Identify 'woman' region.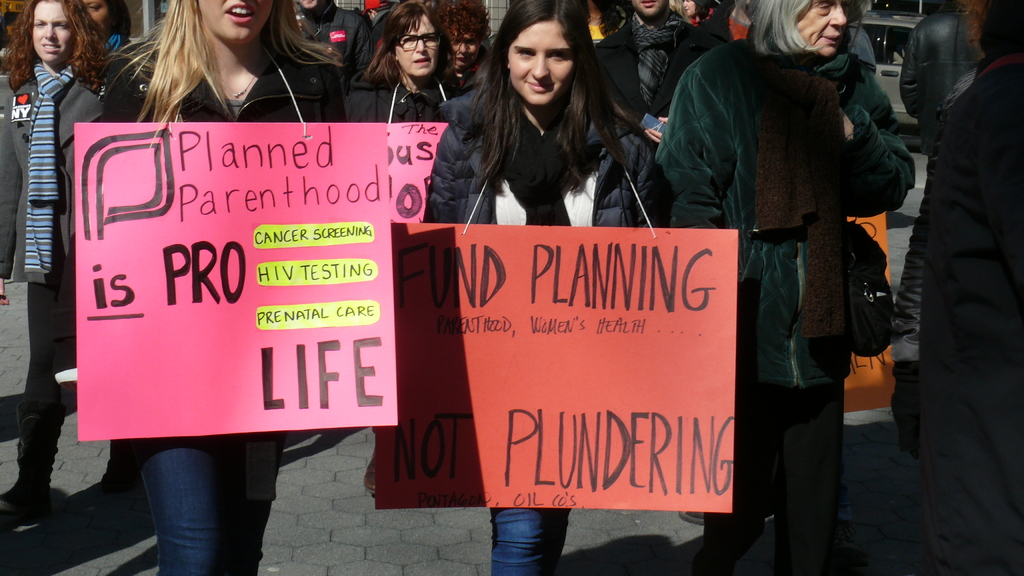
Region: detection(0, 0, 107, 524).
